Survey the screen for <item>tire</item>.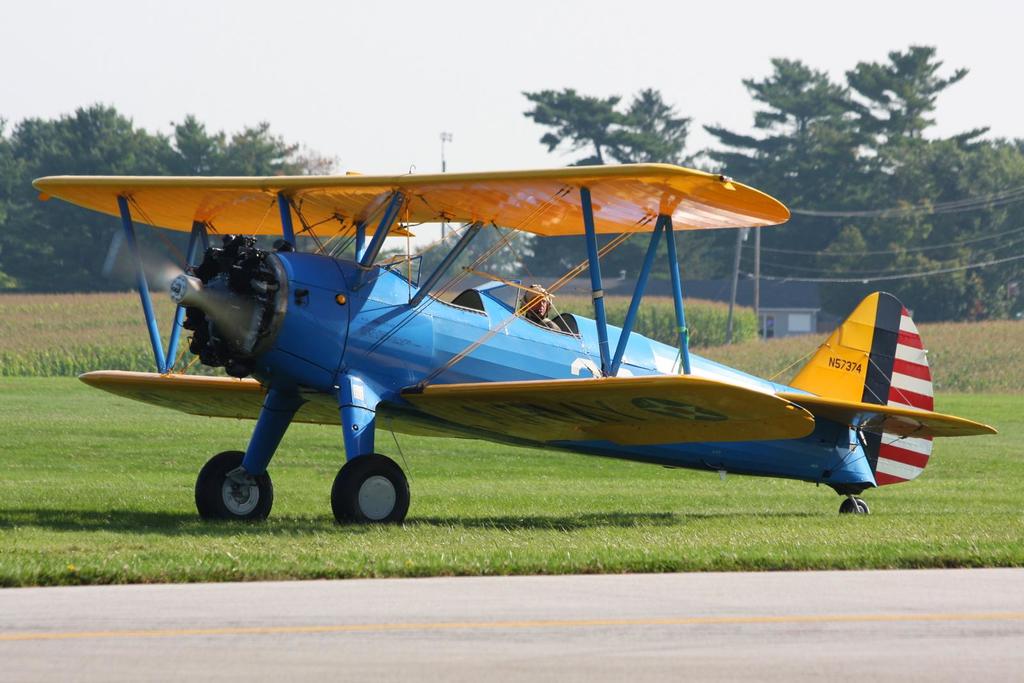
Survey found: rect(840, 497, 870, 515).
